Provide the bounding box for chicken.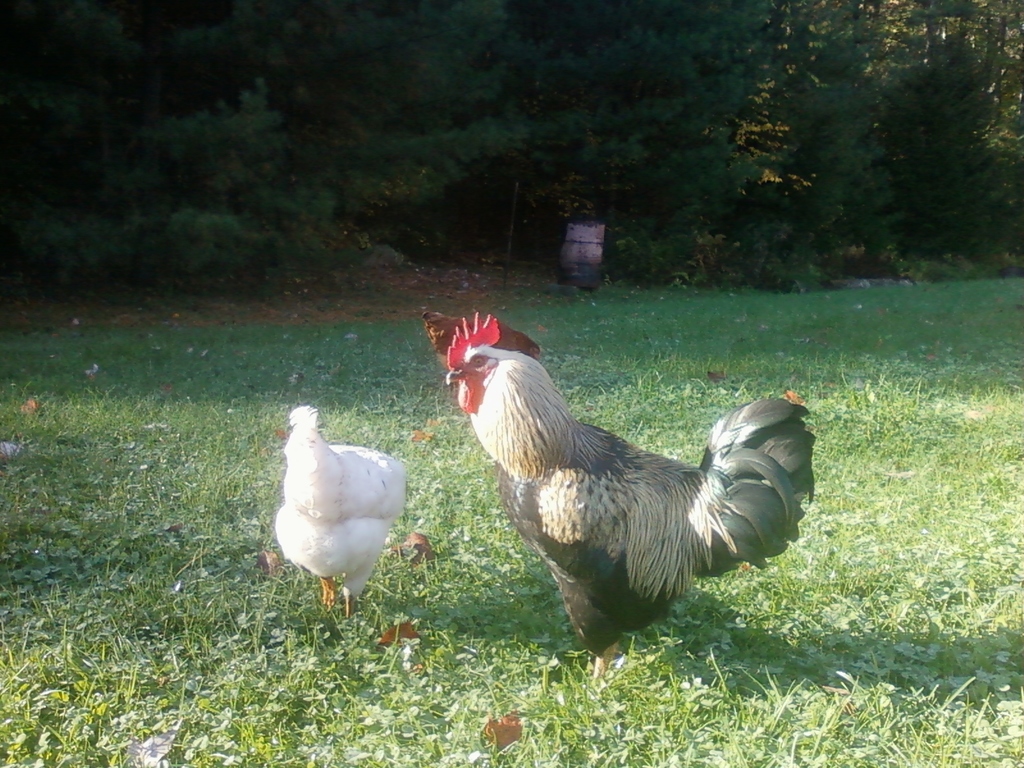
left=268, top=403, right=403, bottom=615.
